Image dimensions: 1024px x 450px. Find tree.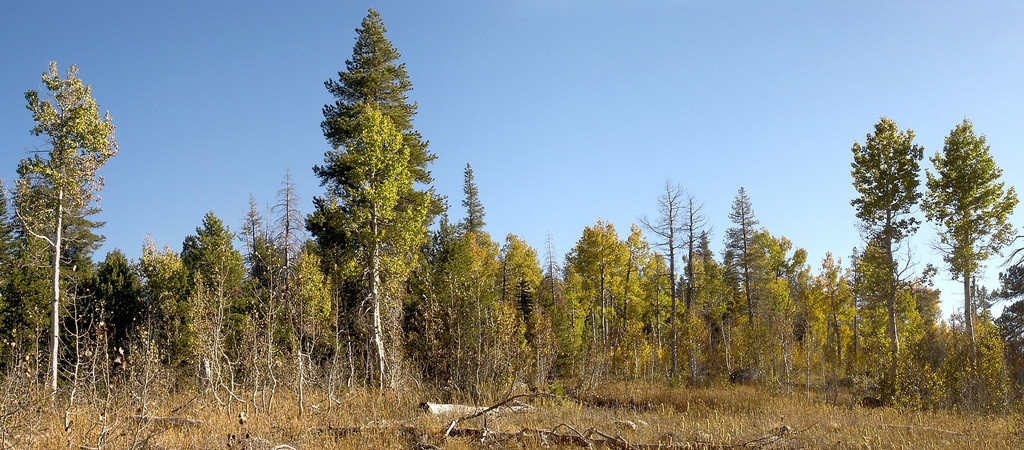
(230, 184, 291, 394).
